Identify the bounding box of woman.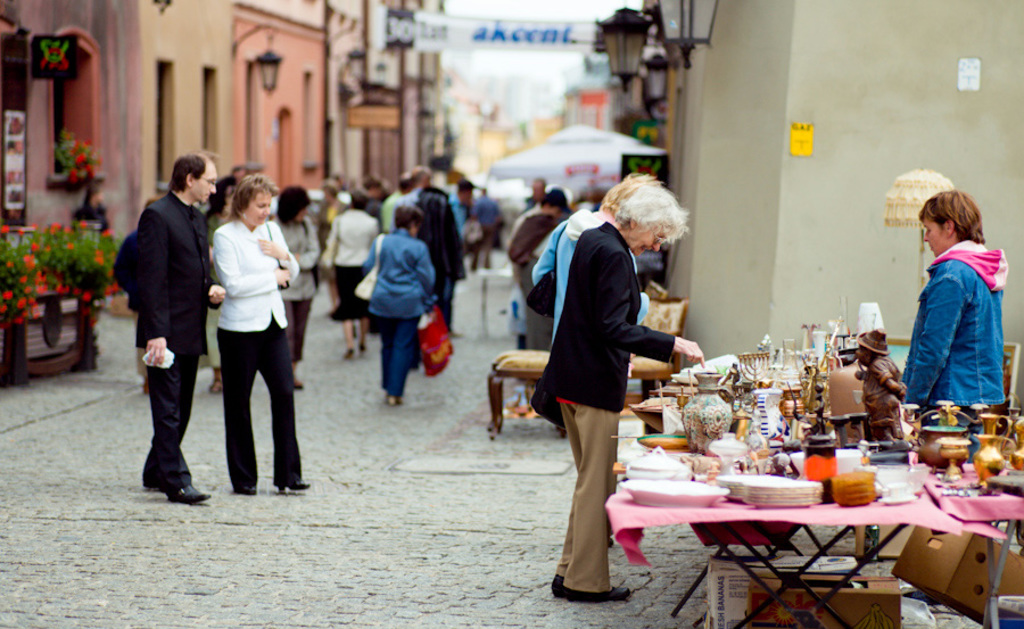
{"x1": 360, "y1": 200, "x2": 436, "y2": 405}.
